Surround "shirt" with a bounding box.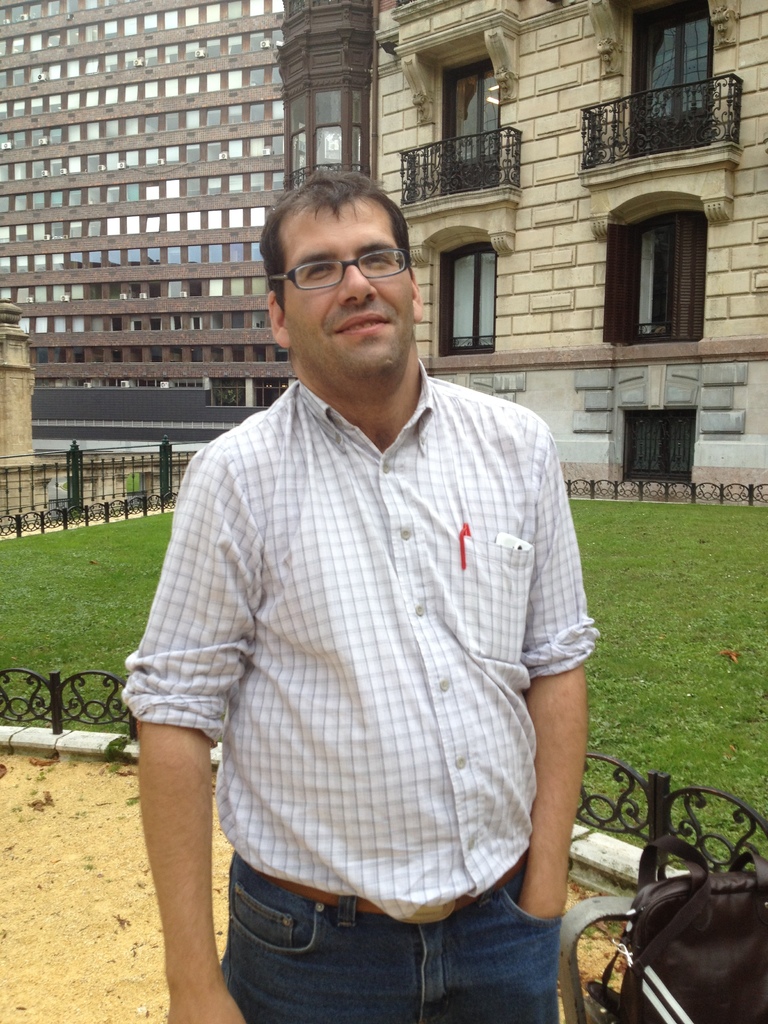
(left=119, top=360, right=598, bottom=920).
